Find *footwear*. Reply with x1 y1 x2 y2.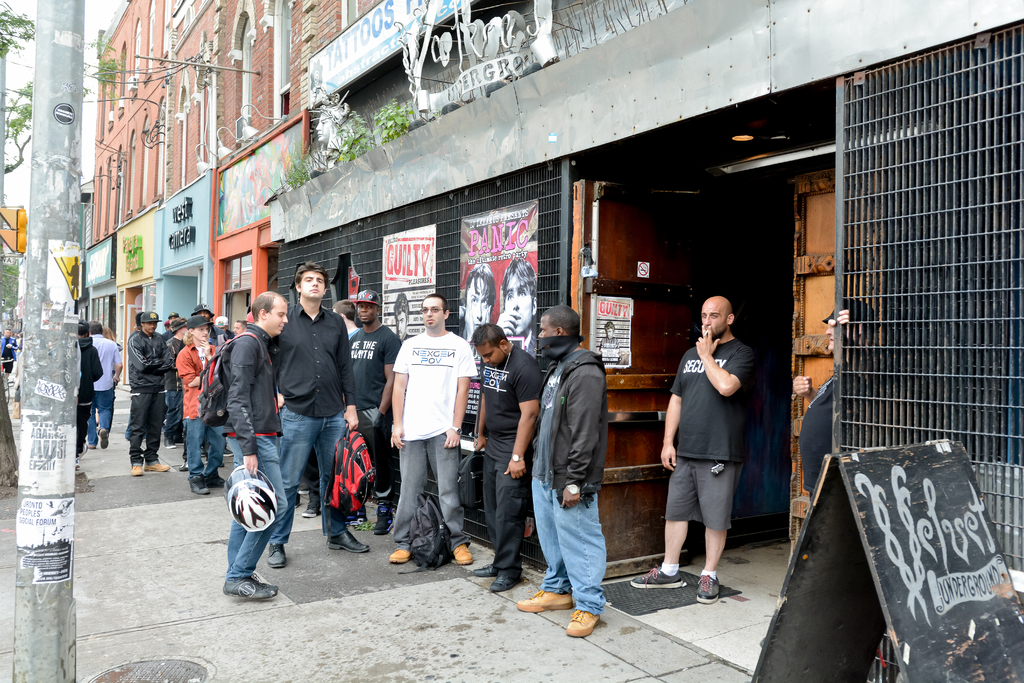
390 547 413 564.
